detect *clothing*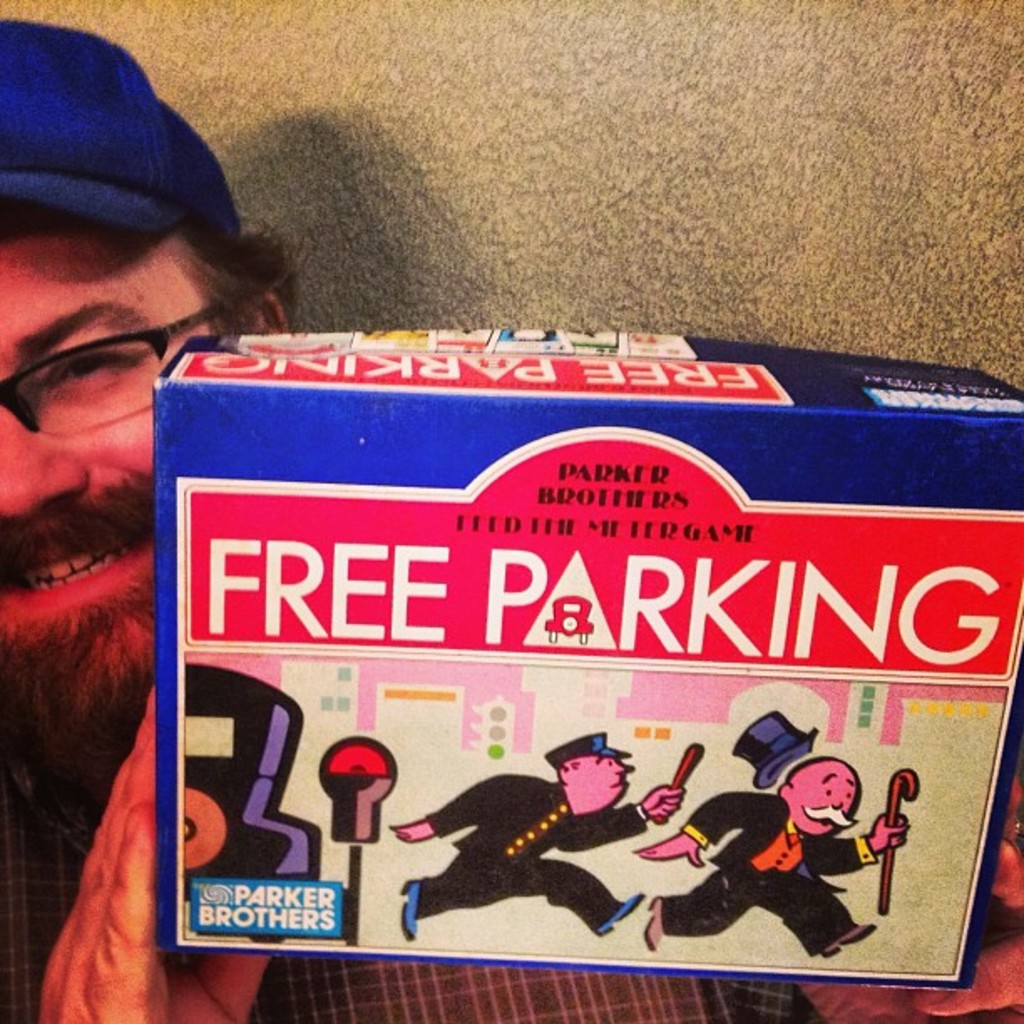
bbox(646, 760, 890, 955)
